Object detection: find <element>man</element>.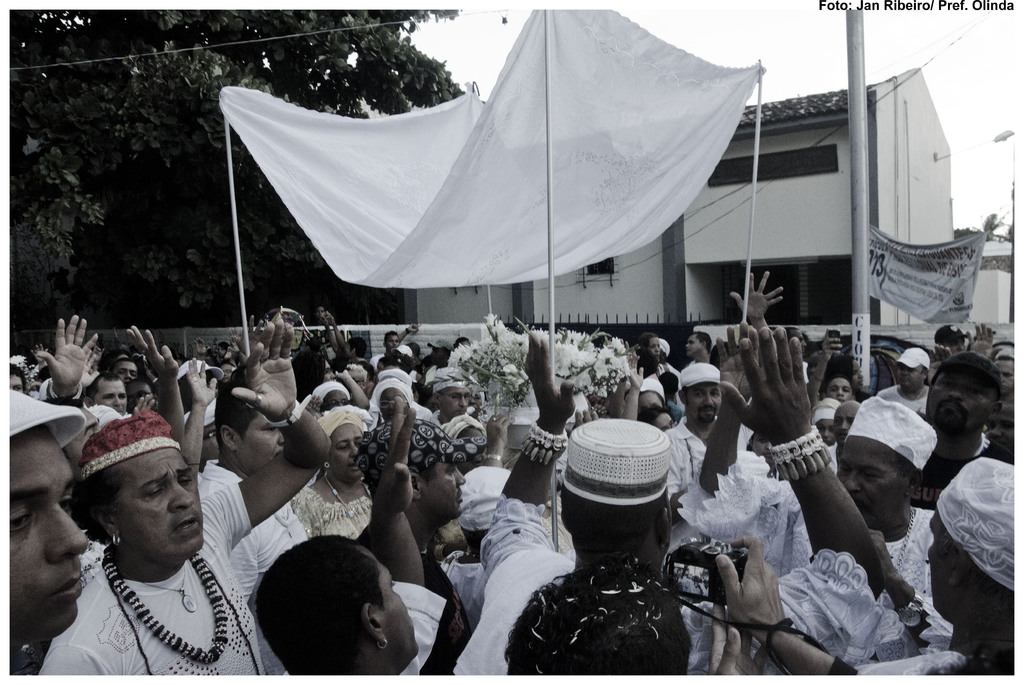
x1=285, y1=391, x2=392, y2=545.
